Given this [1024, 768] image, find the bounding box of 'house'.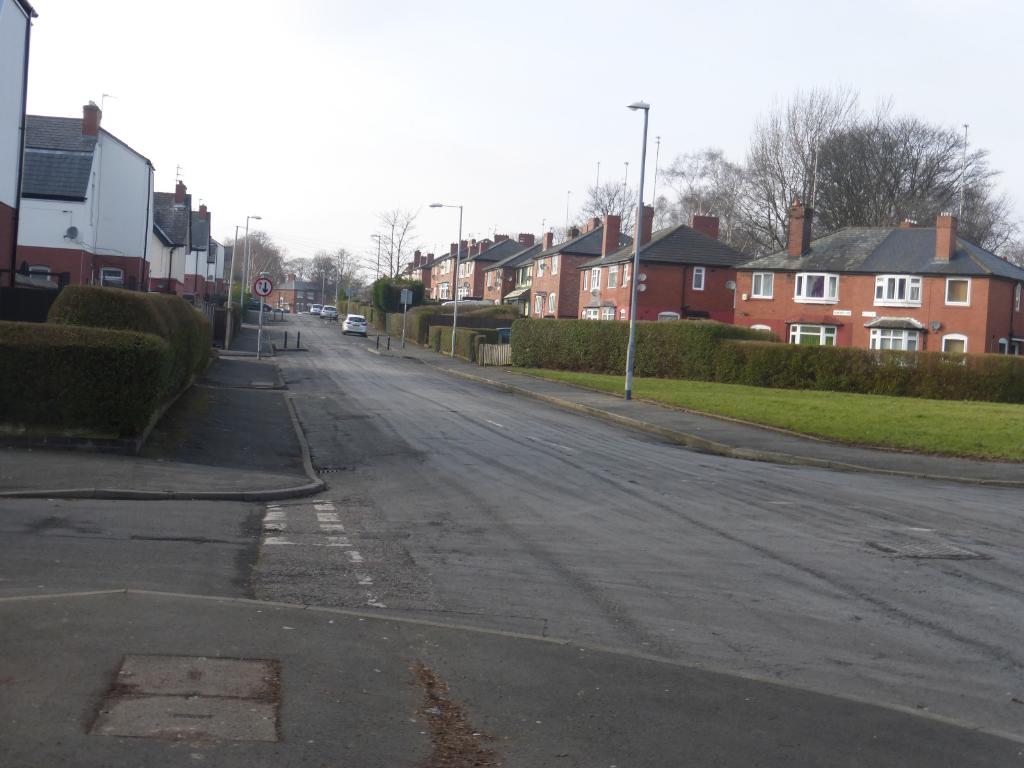
0,0,38,289.
